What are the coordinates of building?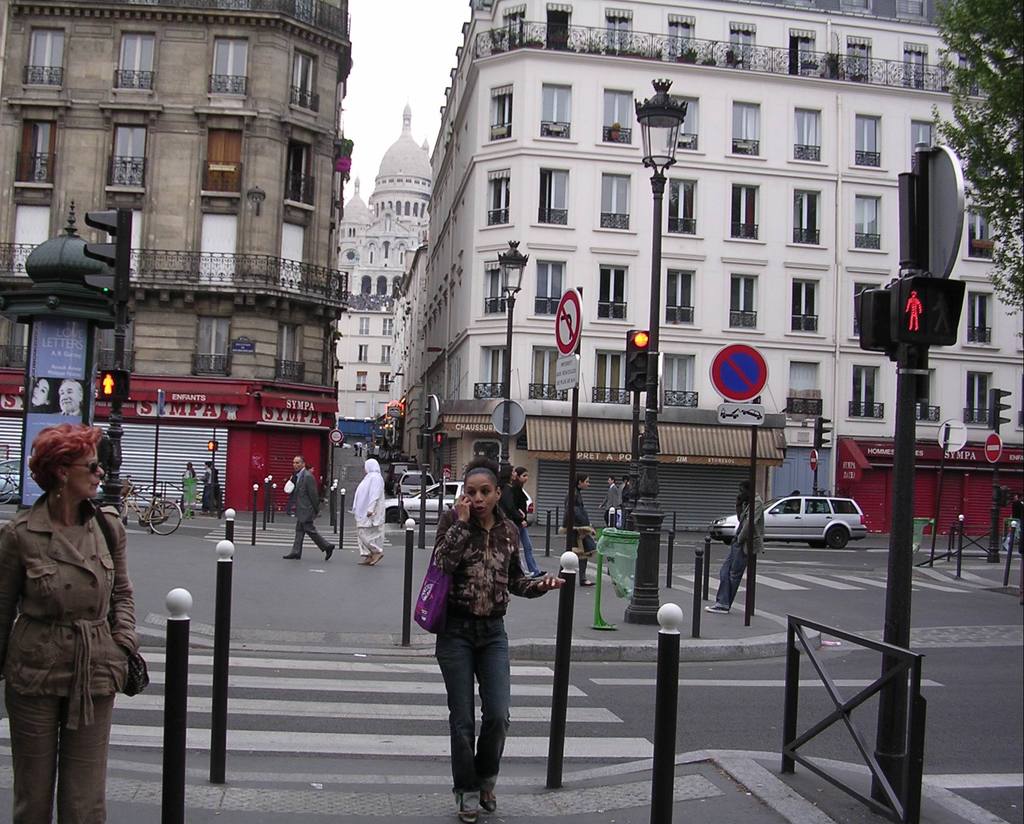
crop(339, 104, 432, 446).
